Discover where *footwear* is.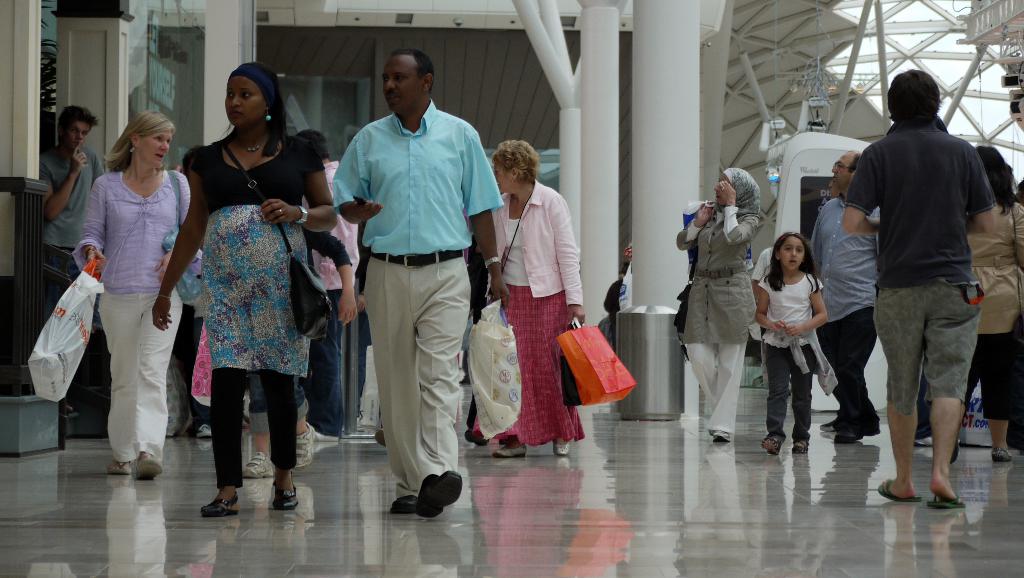
Discovered at 872:478:922:503.
